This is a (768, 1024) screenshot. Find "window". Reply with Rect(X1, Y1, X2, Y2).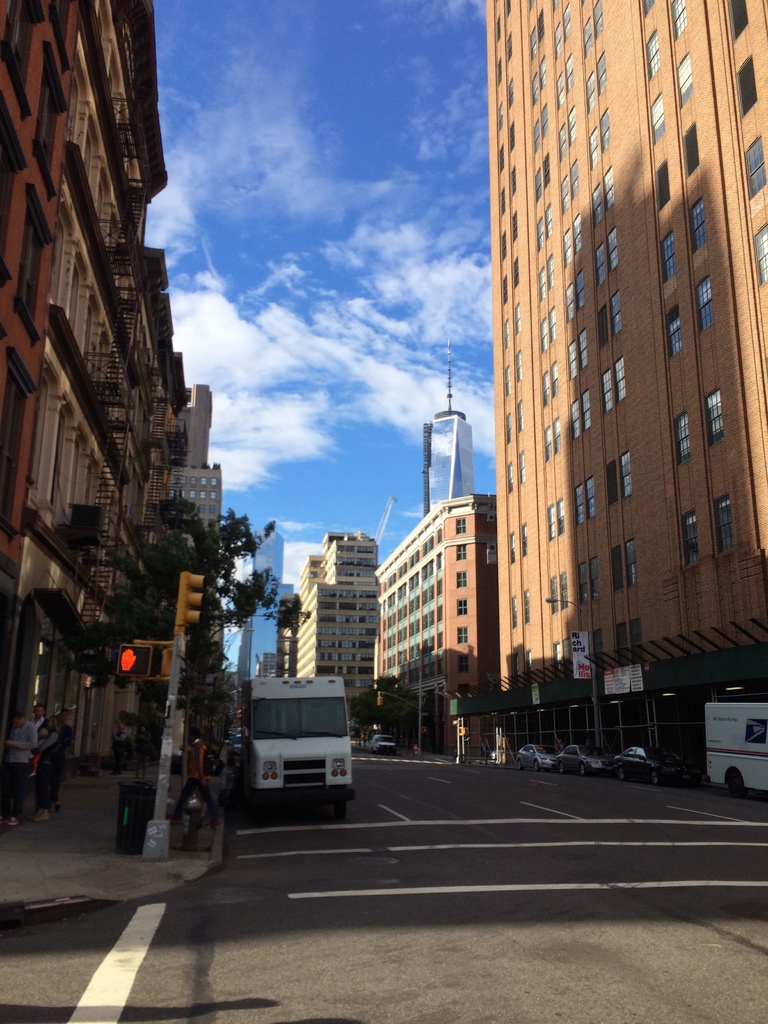
Rect(573, 269, 586, 320).
